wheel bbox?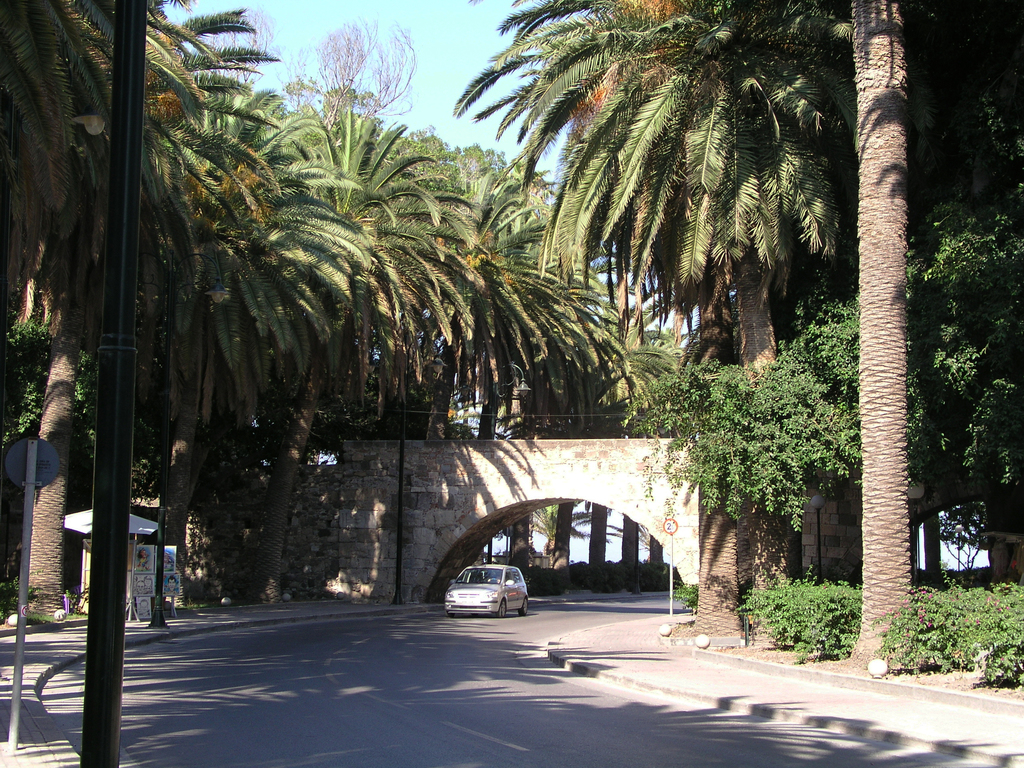
(x1=517, y1=592, x2=532, y2=614)
